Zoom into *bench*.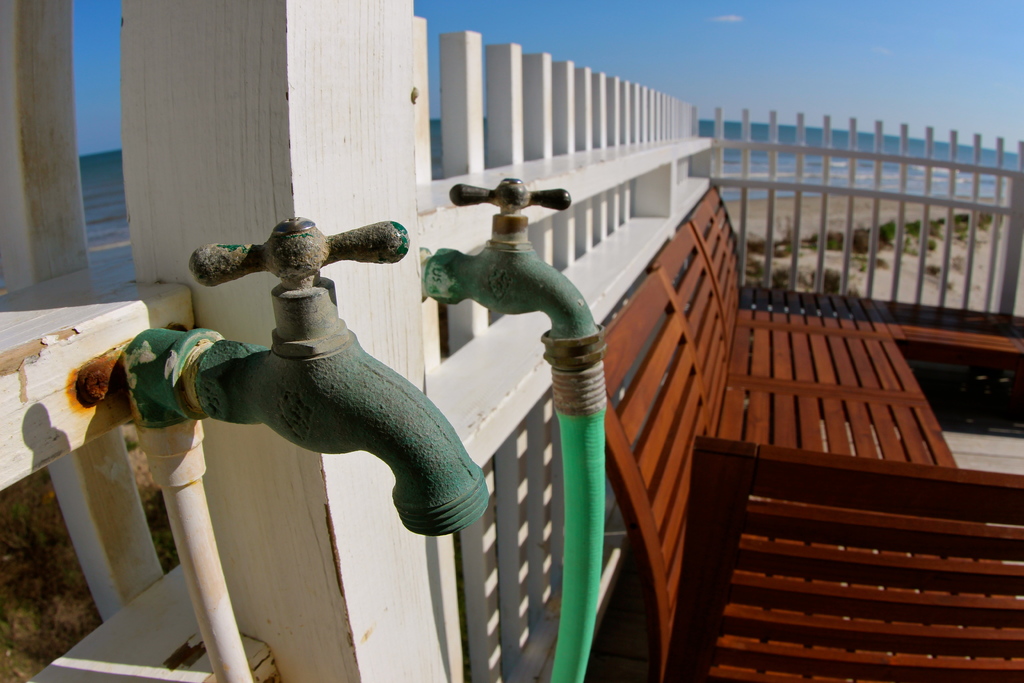
Zoom target: 682 186 893 339.
